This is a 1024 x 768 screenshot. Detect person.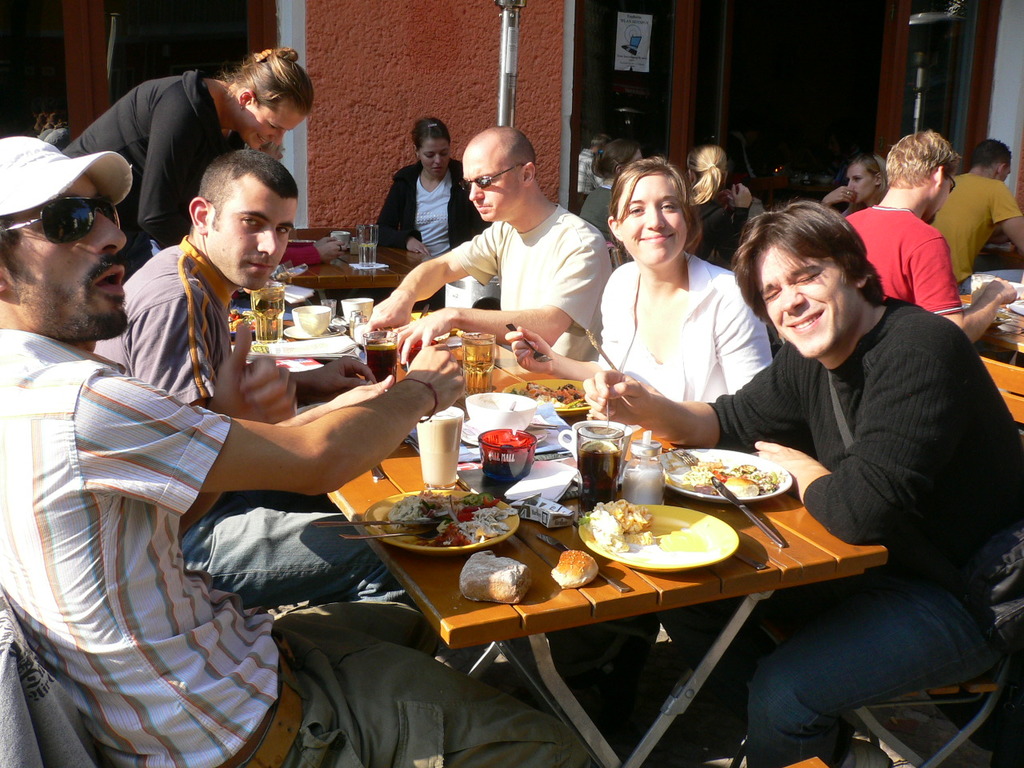
(x1=378, y1=108, x2=486, y2=310).
